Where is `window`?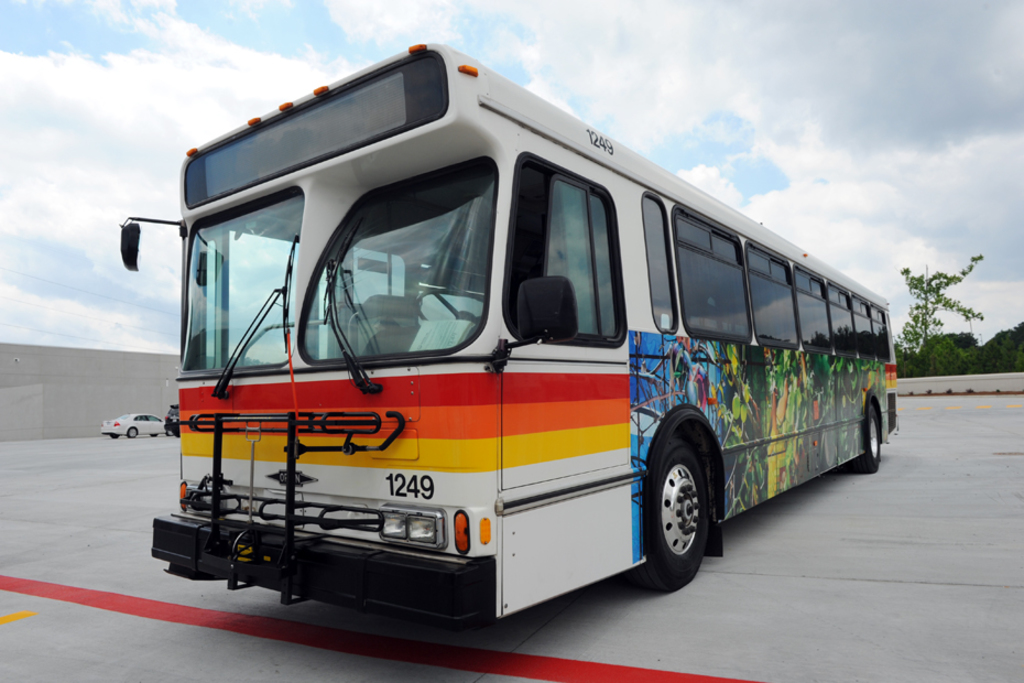
<region>504, 152, 621, 336</region>.
